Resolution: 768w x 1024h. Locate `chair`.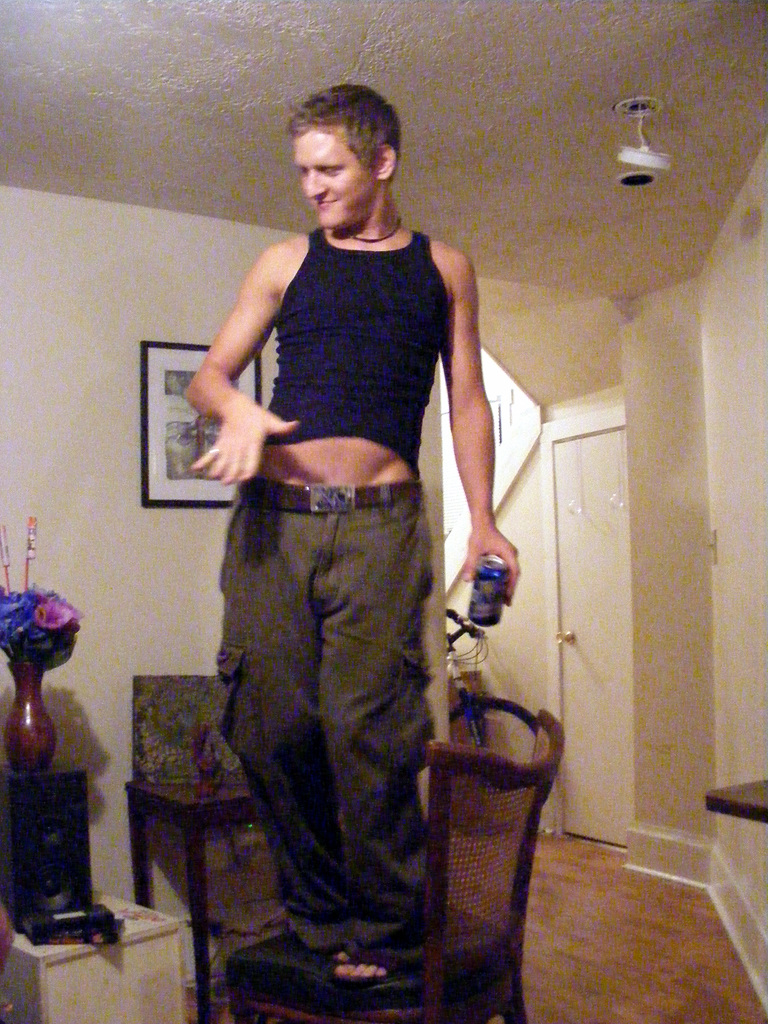
223,712,566,1023.
